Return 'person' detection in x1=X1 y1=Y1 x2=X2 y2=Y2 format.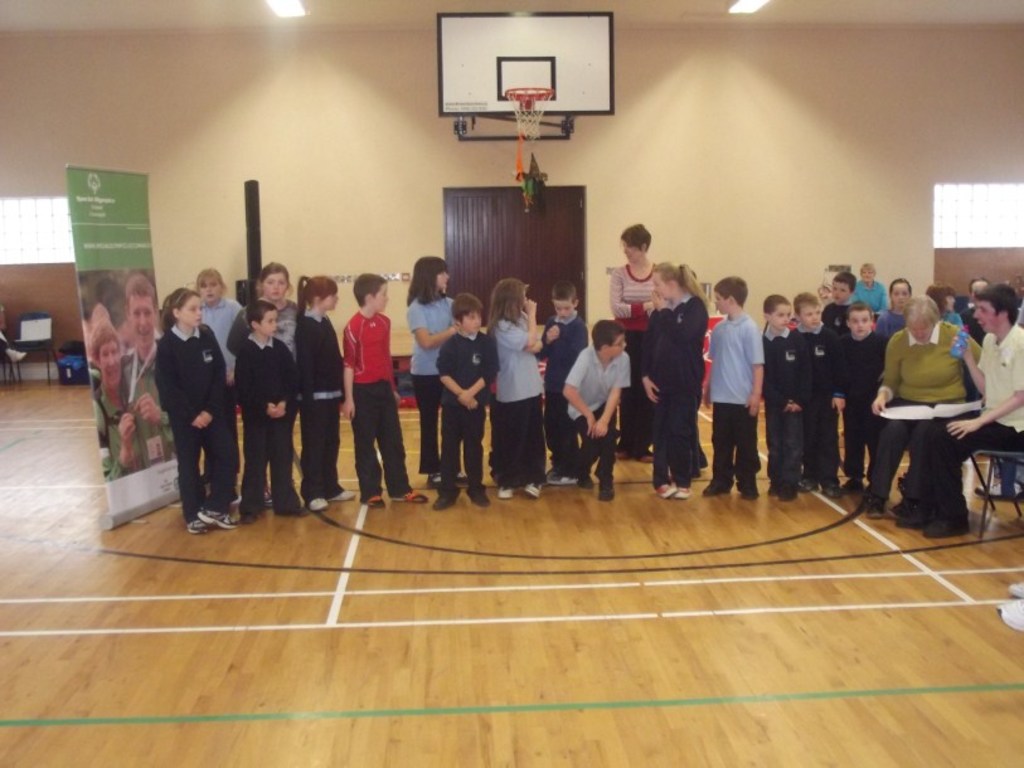
x1=759 y1=295 x2=804 y2=510.
